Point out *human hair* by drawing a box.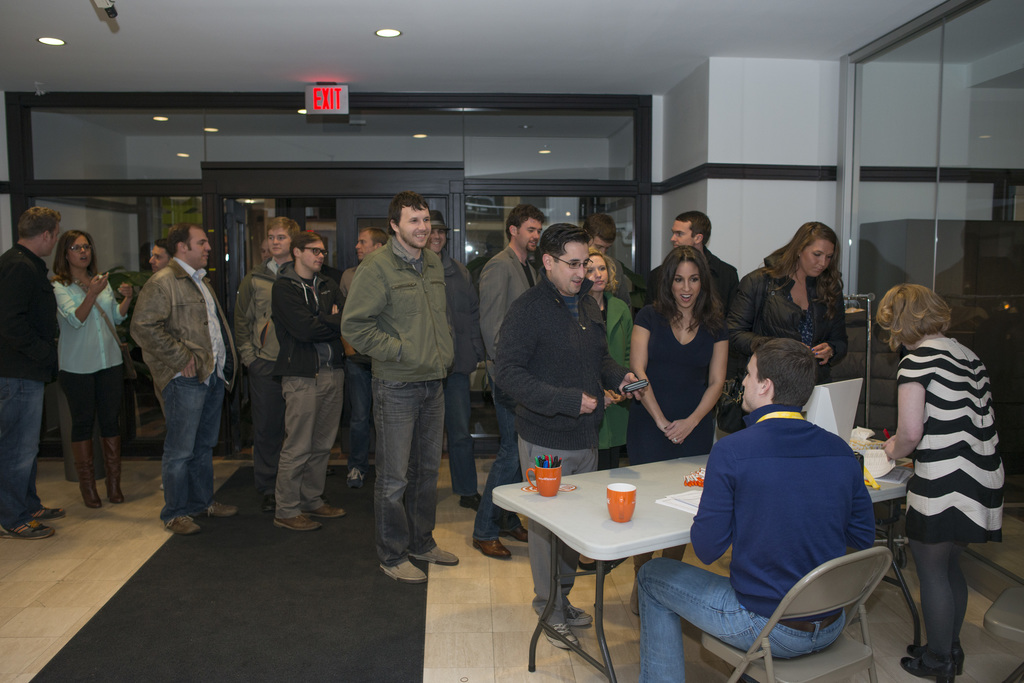
758:220:844:321.
